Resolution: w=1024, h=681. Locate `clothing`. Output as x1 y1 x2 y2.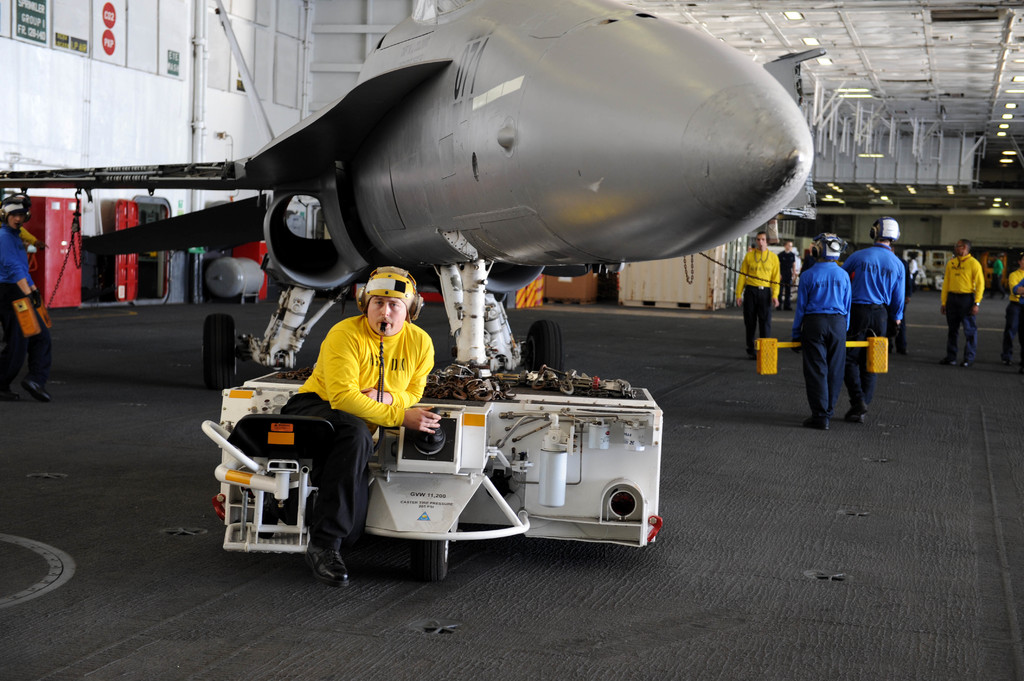
277 308 433 552.
